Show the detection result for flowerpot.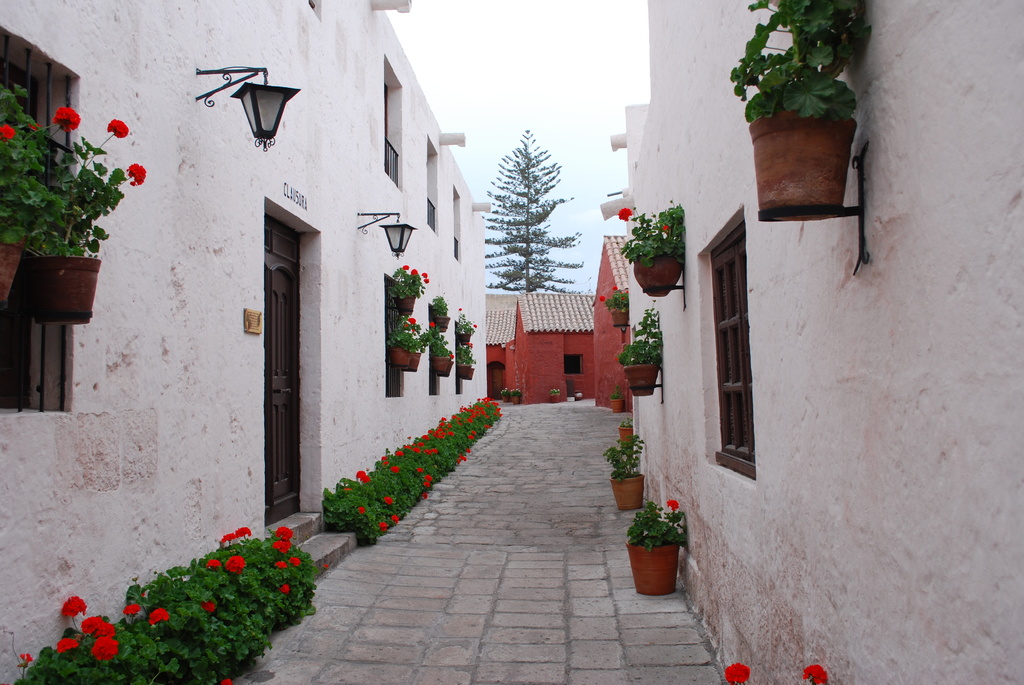
(436, 312, 452, 332).
